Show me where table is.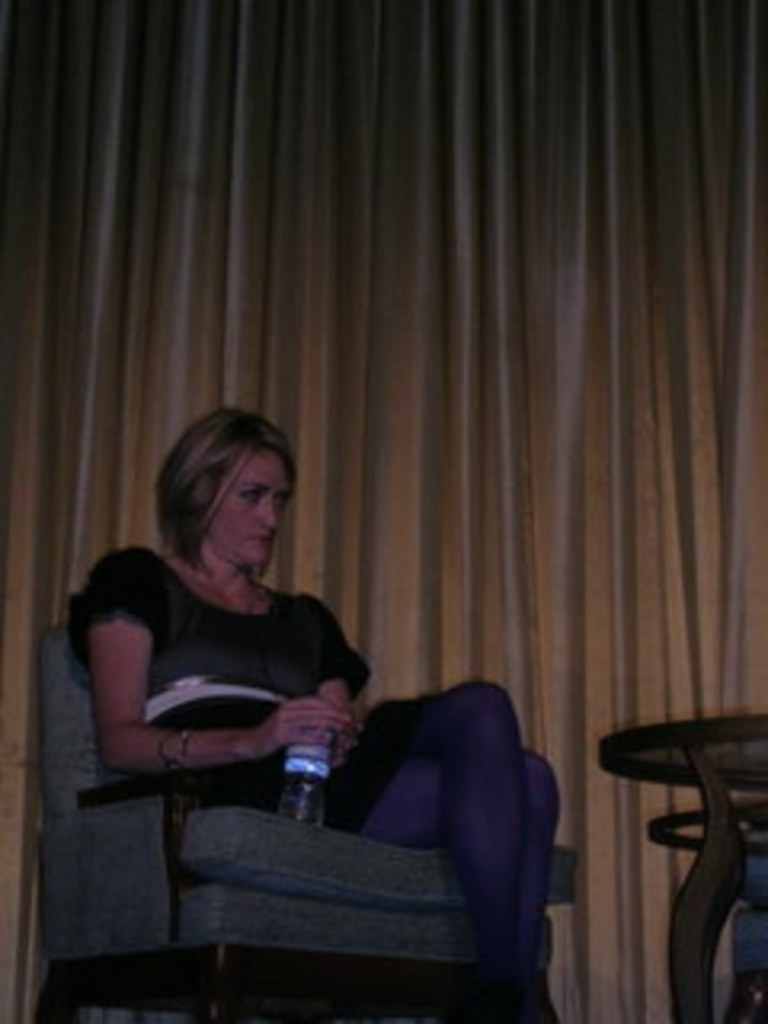
table is at box=[586, 720, 755, 995].
